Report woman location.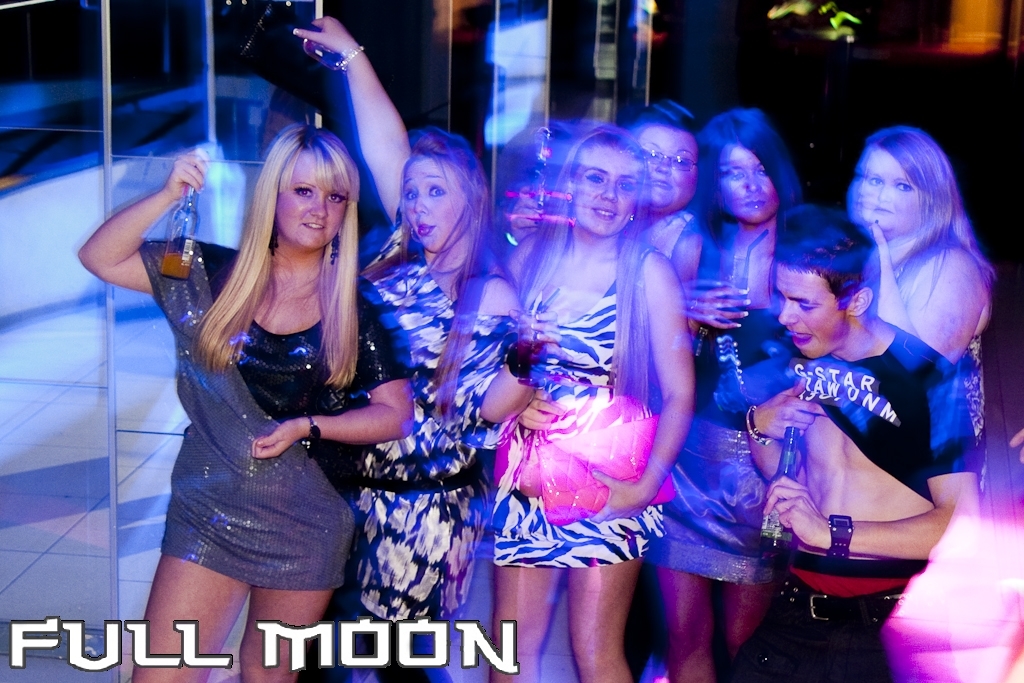
Report: locate(499, 130, 696, 682).
